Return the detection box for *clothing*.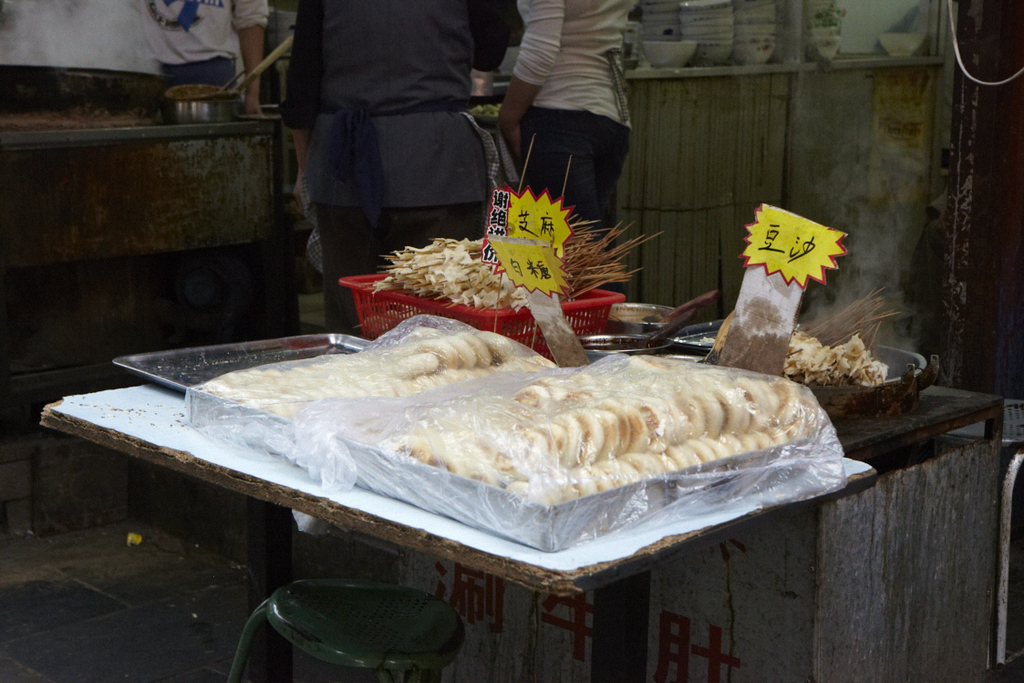
(511,0,636,289).
